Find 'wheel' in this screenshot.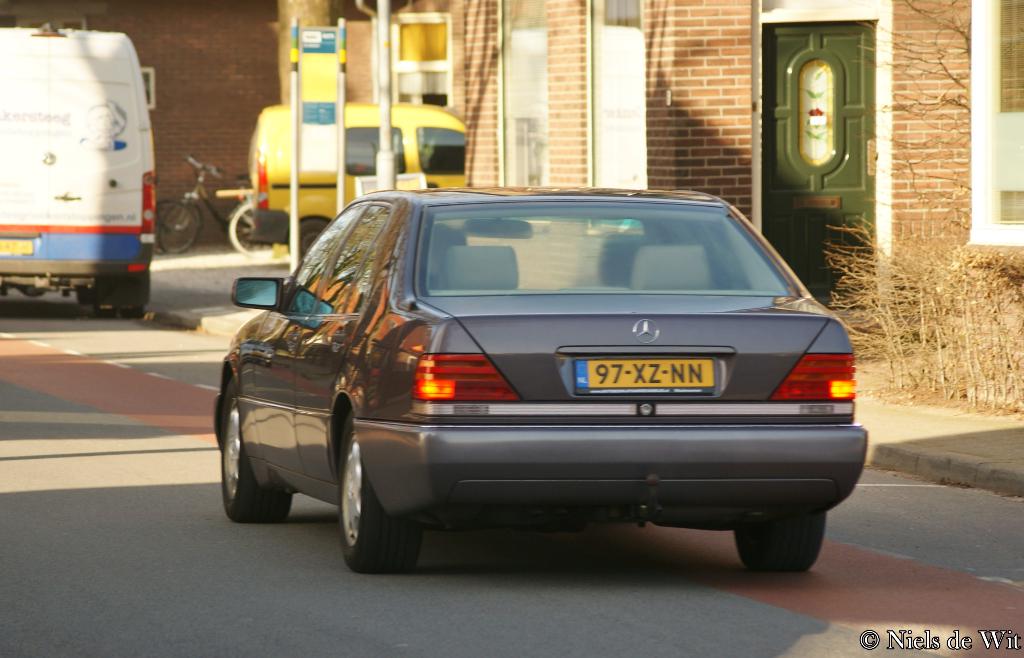
The bounding box for 'wheel' is rect(158, 195, 202, 258).
